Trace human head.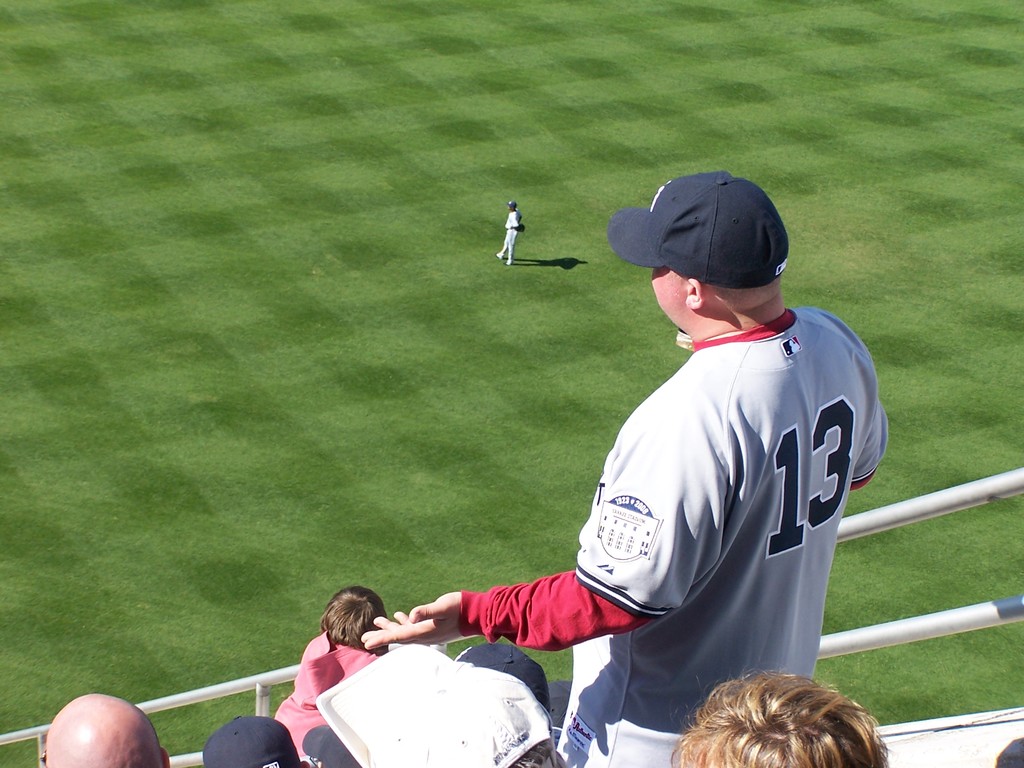
Traced to 611 166 793 338.
